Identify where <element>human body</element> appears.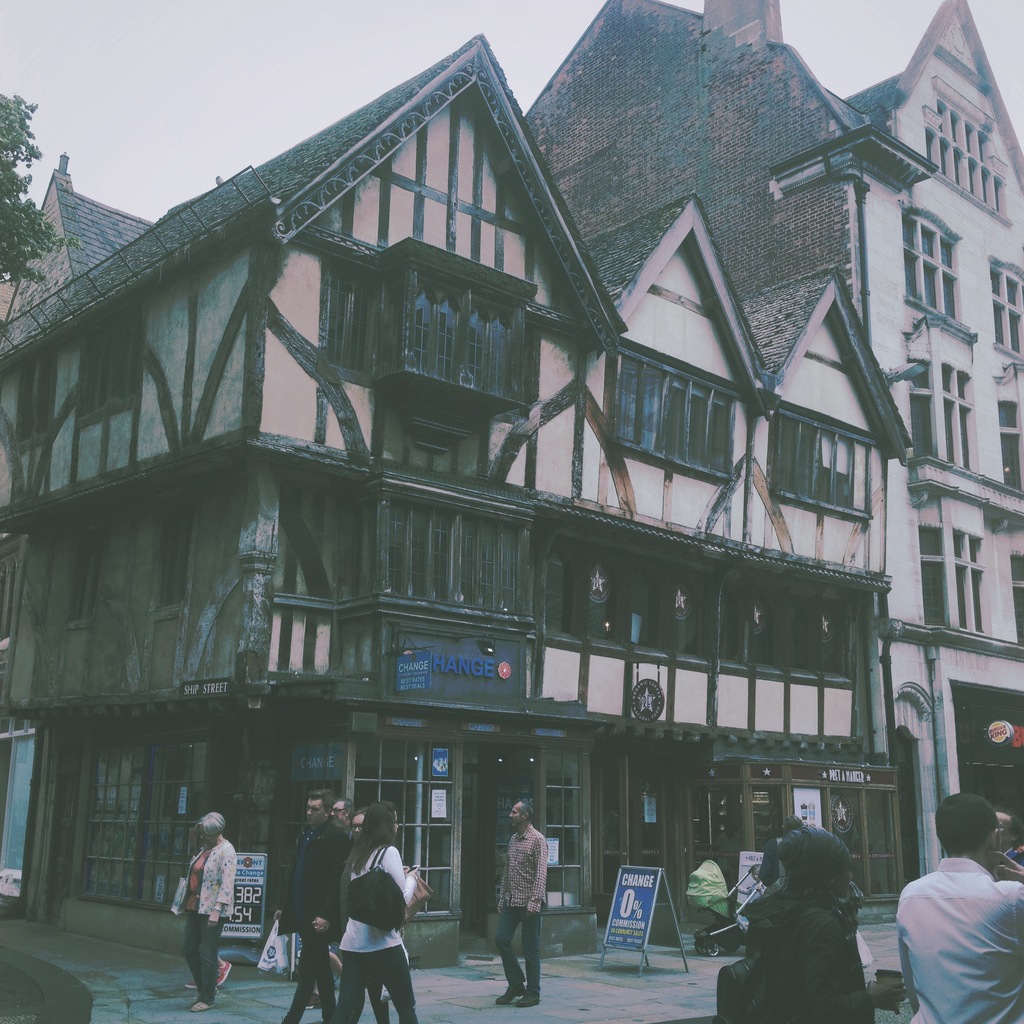
Appears at l=276, t=810, r=359, b=1023.
